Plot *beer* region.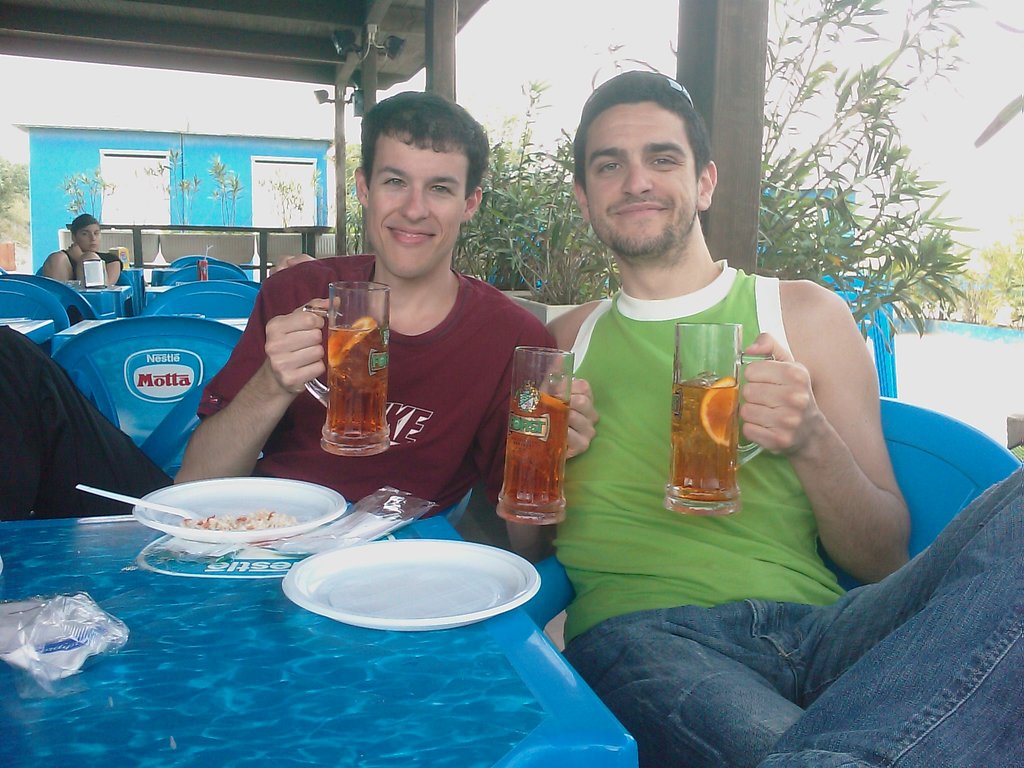
Plotted at (x1=500, y1=397, x2=568, y2=519).
